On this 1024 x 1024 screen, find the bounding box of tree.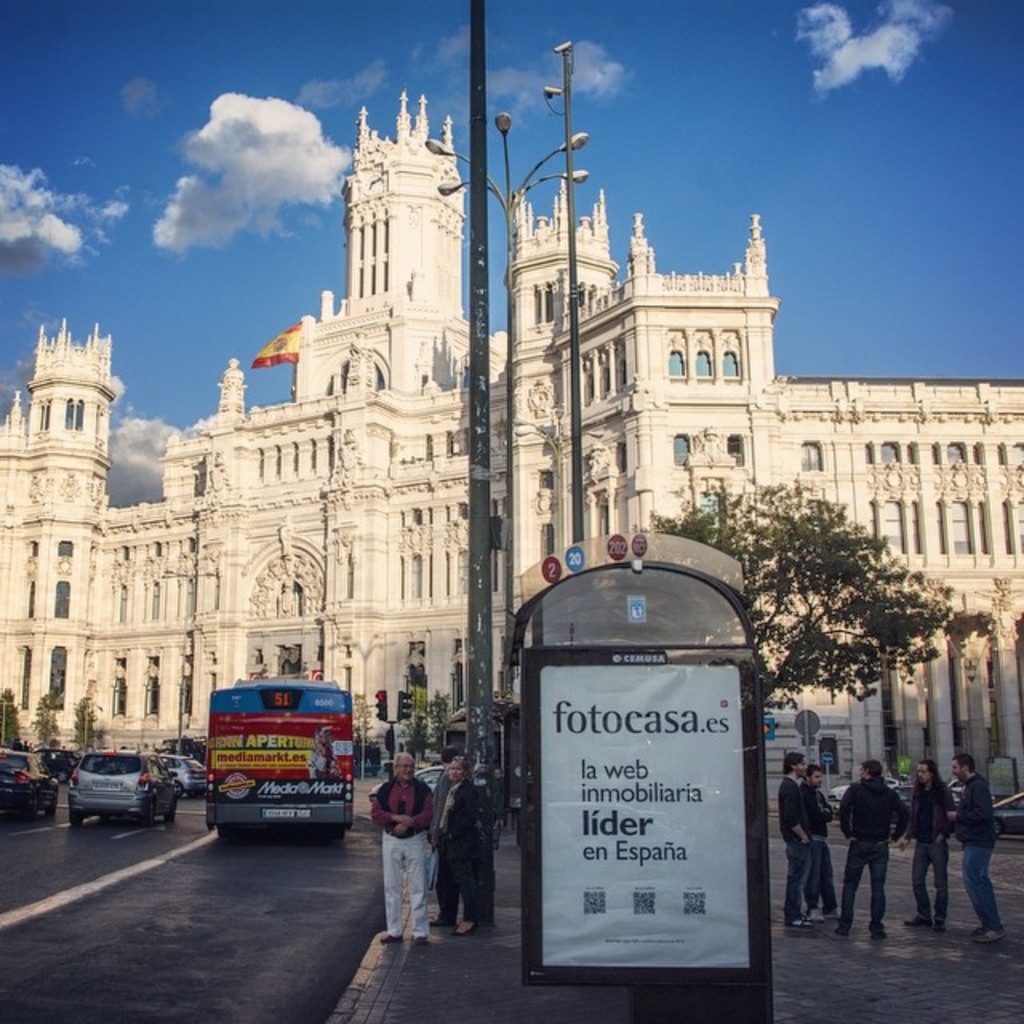
Bounding box: pyautogui.locateOnScreen(0, 685, 24, 757).
